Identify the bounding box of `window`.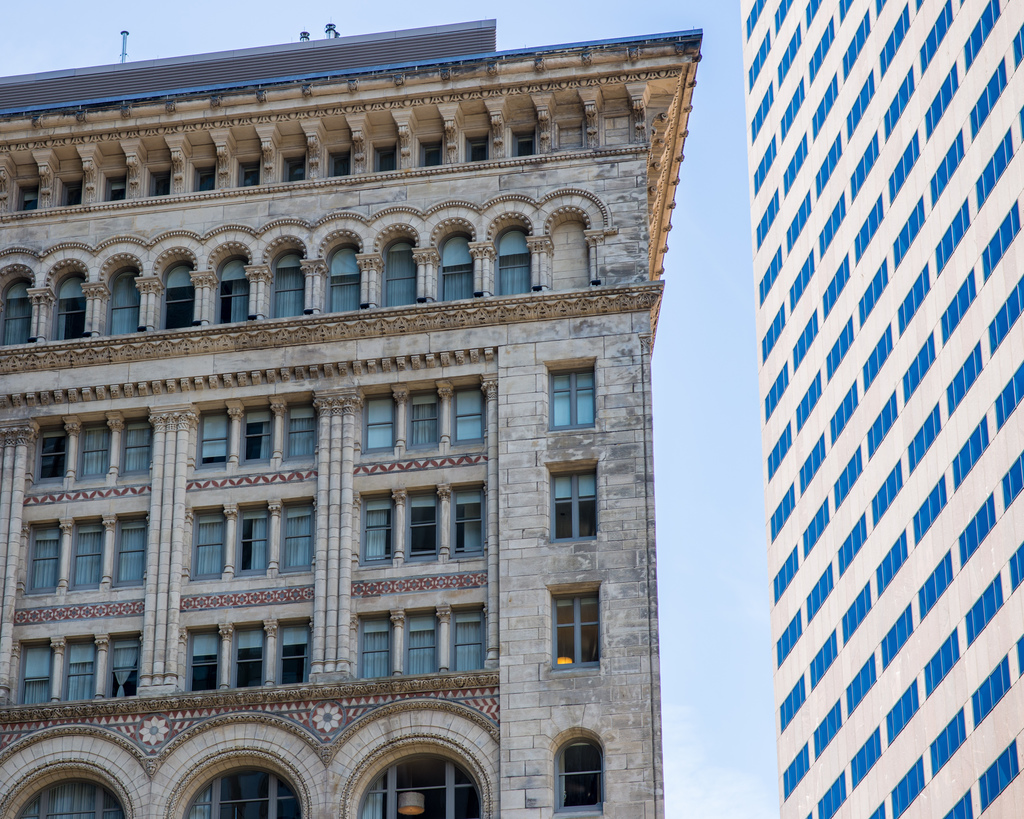
(12, 783, 126, 818).
